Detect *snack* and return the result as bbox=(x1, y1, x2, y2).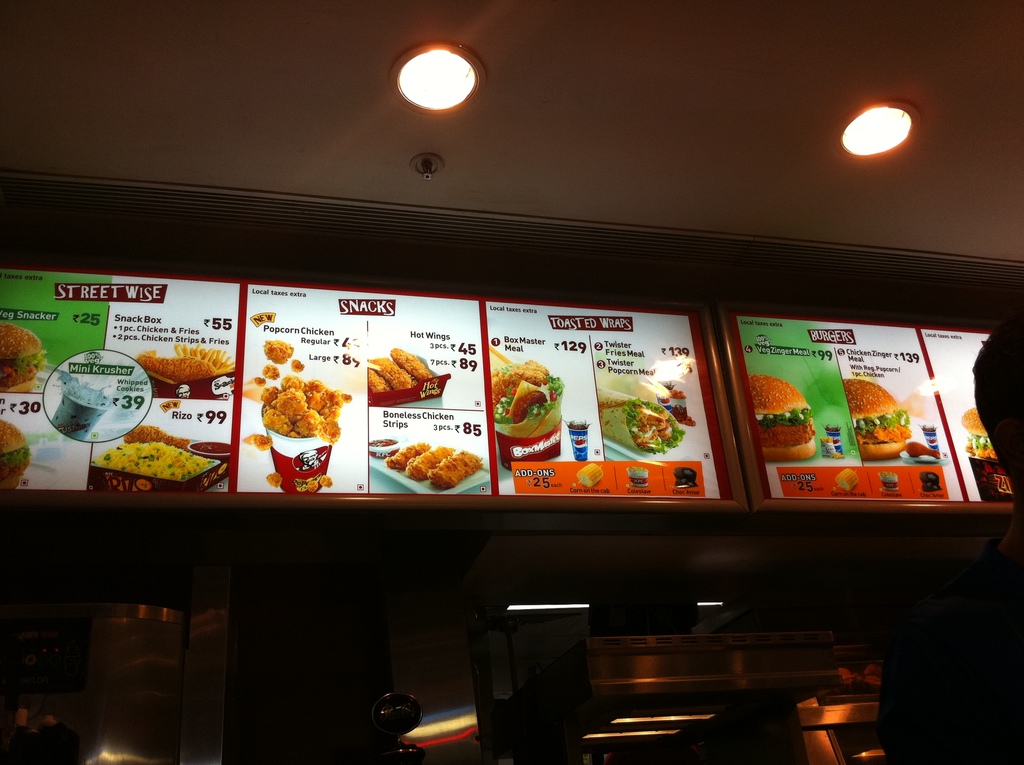
bbox=(588, 371, 694, 456).
